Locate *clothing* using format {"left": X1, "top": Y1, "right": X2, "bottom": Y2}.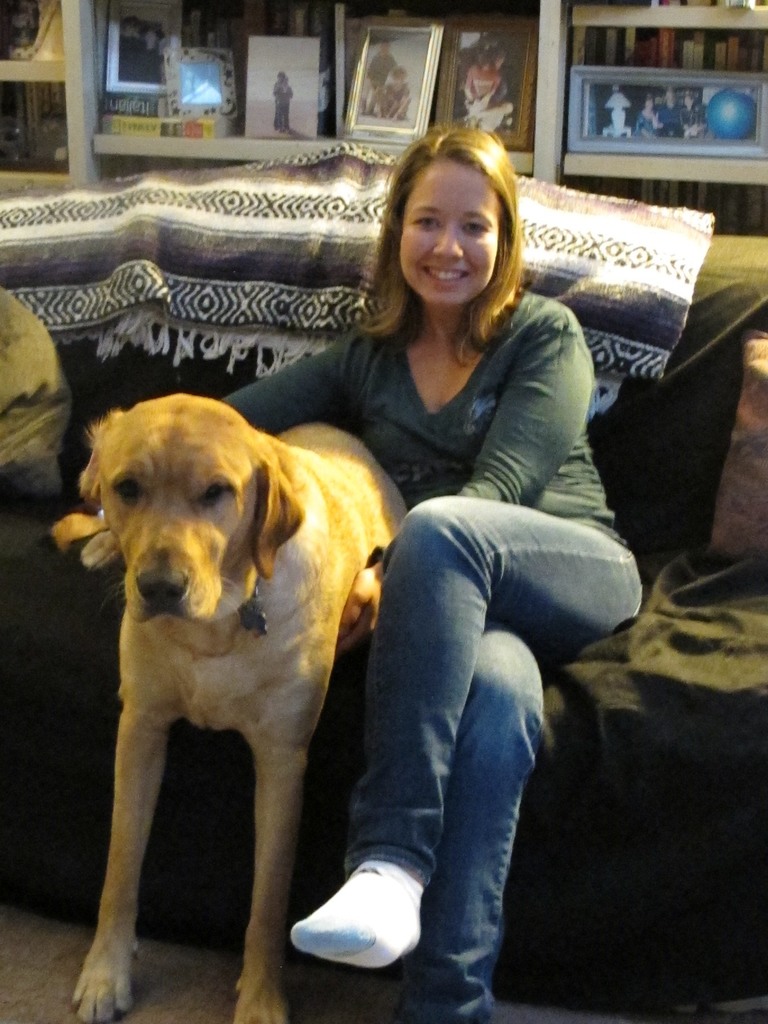
{"left": 461, "top": 63, "right": 501, "bottom": 120}.
